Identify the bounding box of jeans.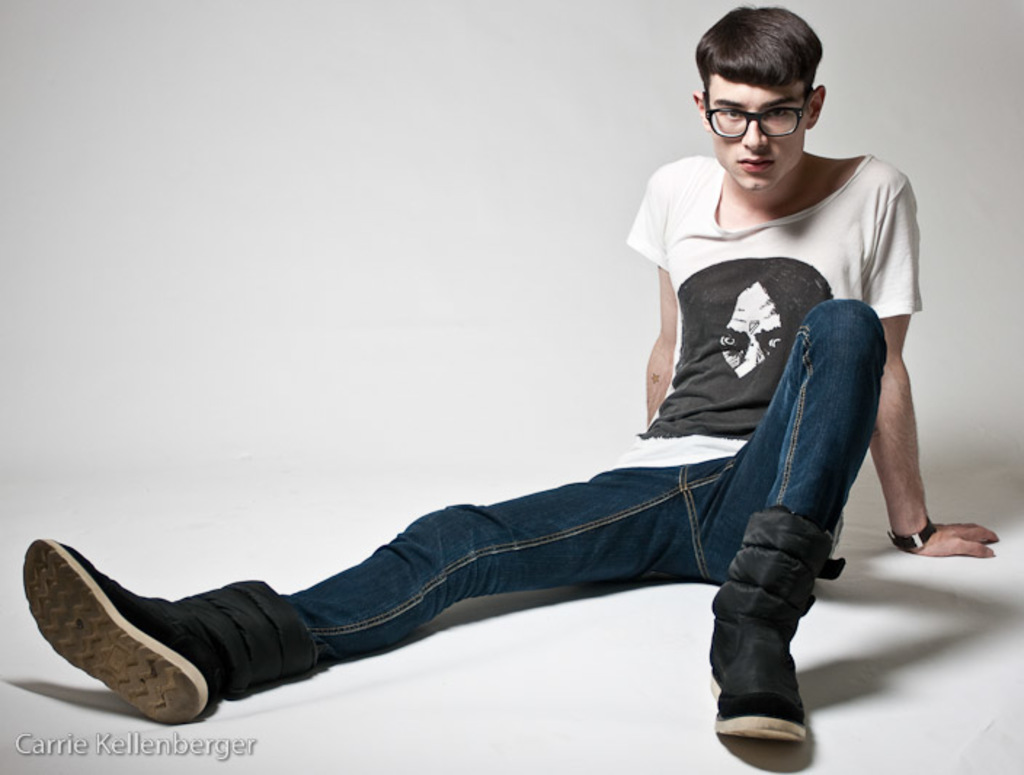
<box>291,302,890,666</box>.
